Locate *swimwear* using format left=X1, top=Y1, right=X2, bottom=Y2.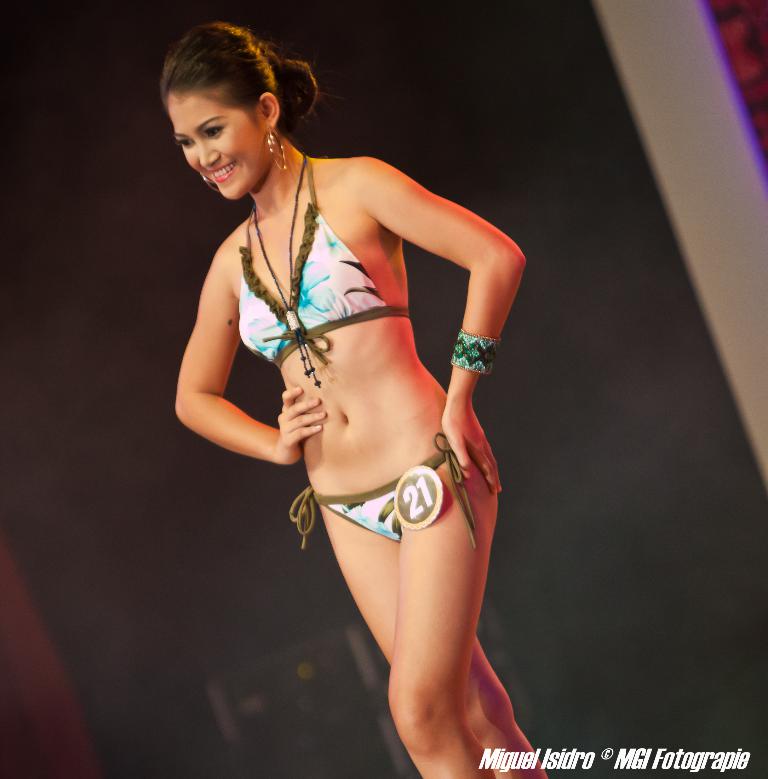
left=234, top=148, right=421, bottom=370.
